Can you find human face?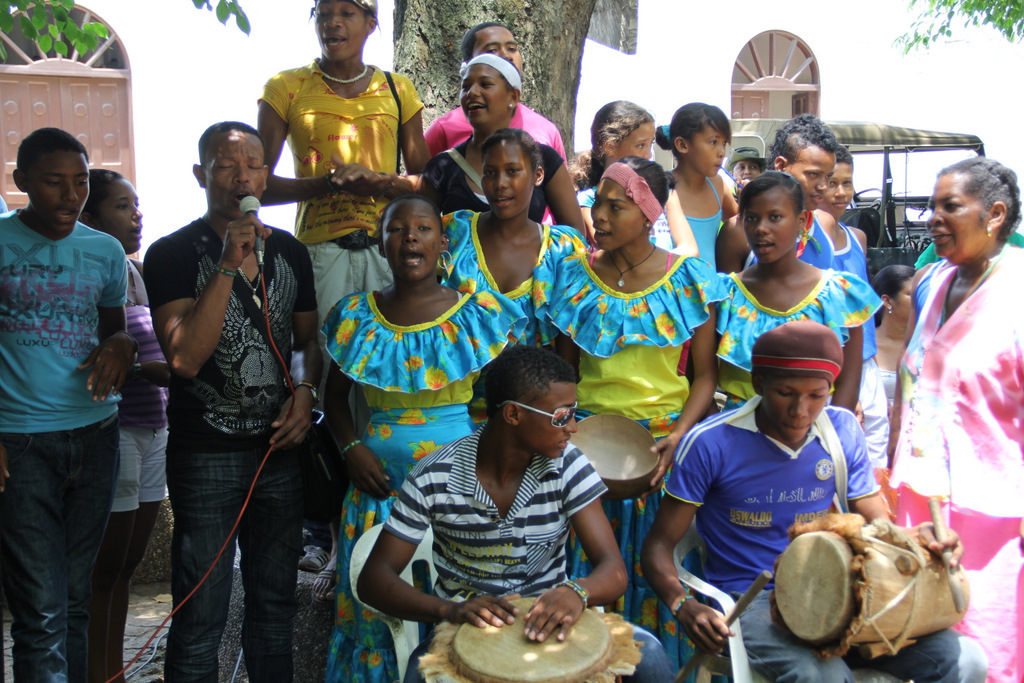
Yes, bounding box: 614, 120, 662, 161.
